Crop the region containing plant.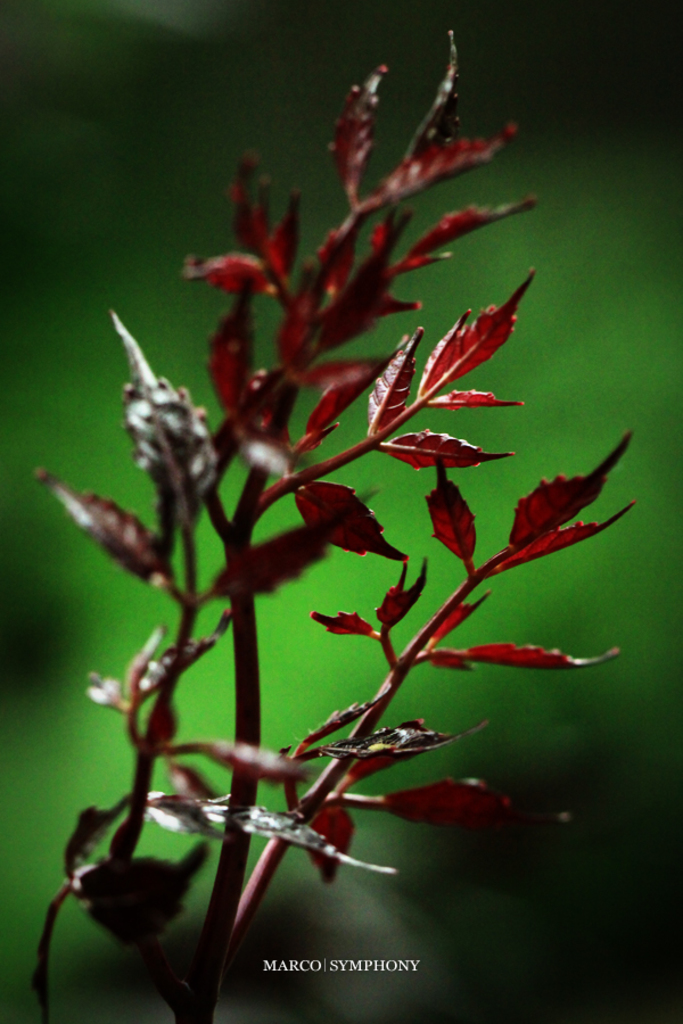
Crop region: 35 7 639 999.
